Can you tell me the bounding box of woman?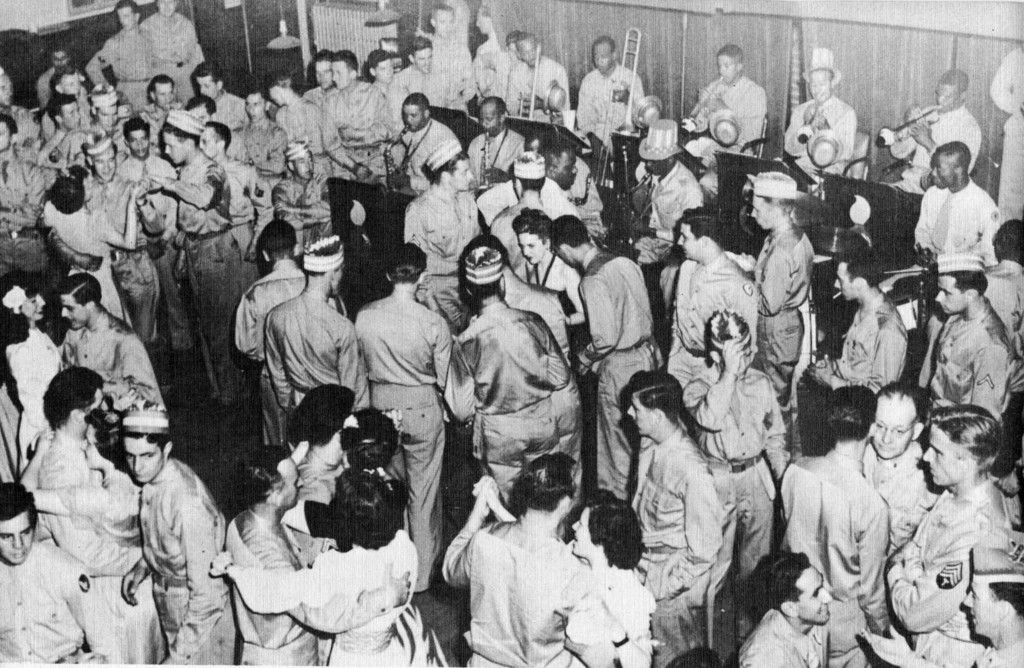
<region>39, 161, 148, 317</region>.
